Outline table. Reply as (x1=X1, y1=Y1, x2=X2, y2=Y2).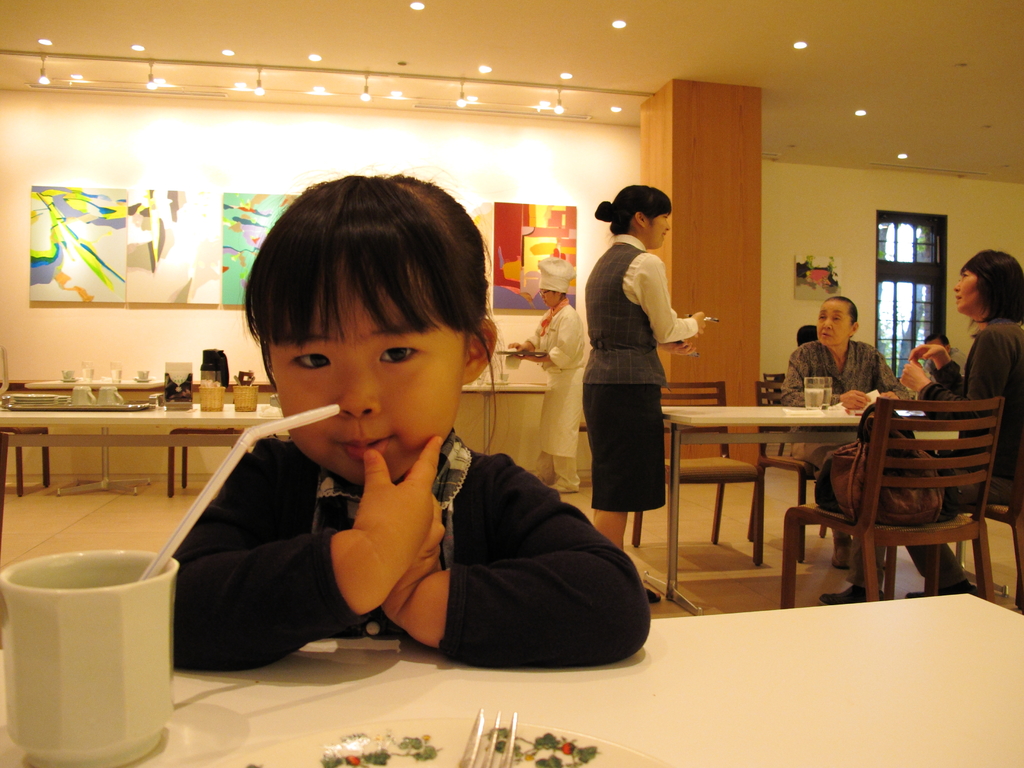
(x1=0, y1=587, x2=1023, y2=767).
